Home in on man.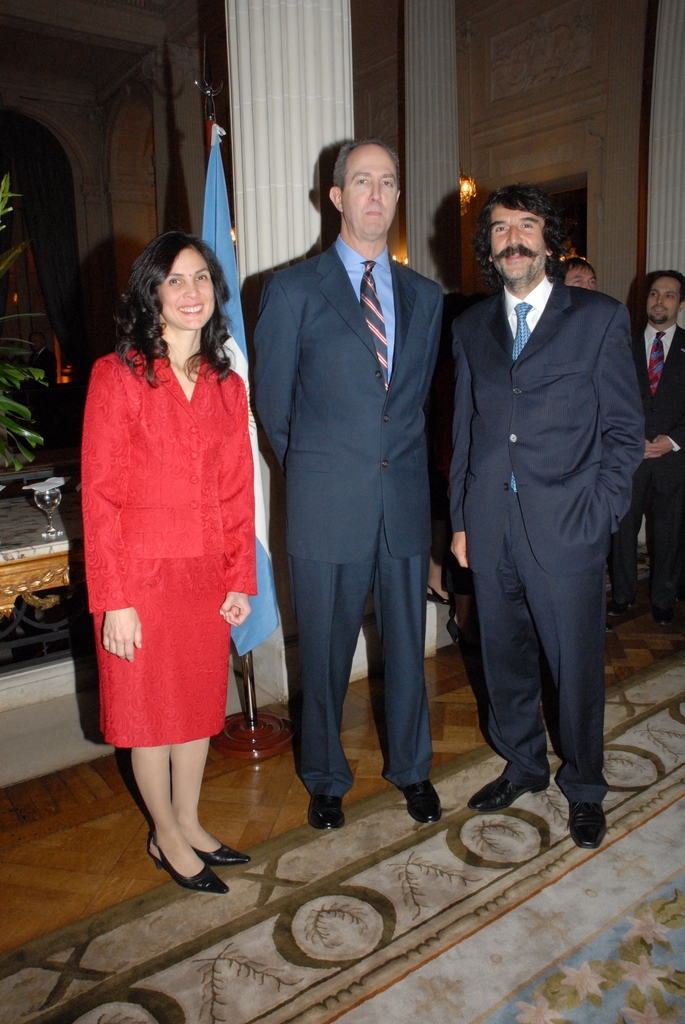
Homed in at x1=618 y1=267 x2=684 y2=626.
